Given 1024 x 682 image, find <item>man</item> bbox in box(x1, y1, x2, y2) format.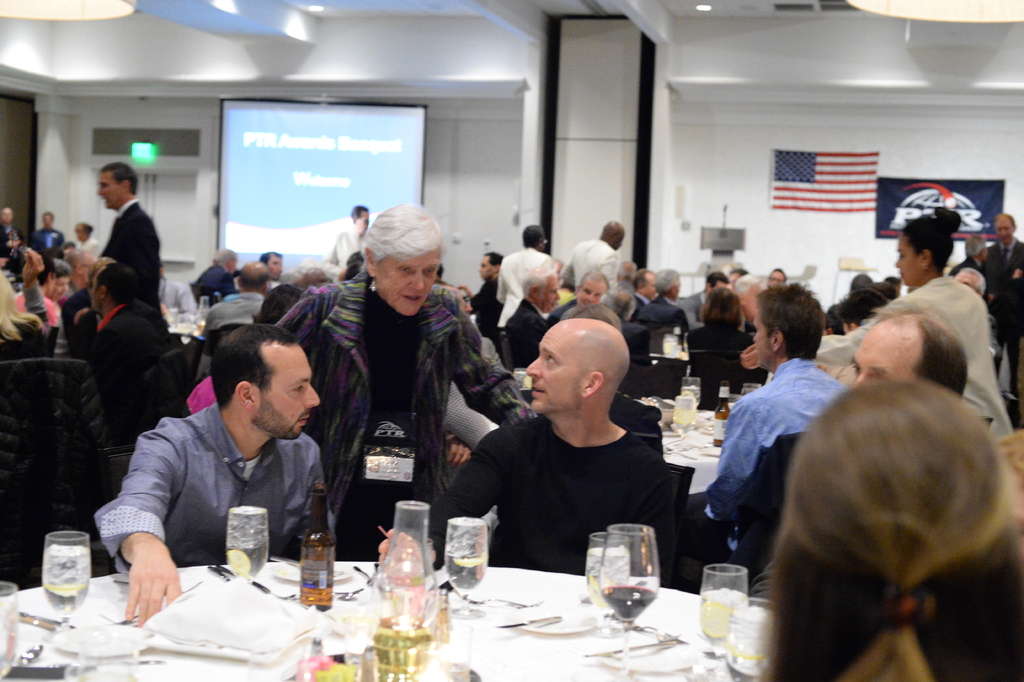
box(559, 220, 623, 288).
